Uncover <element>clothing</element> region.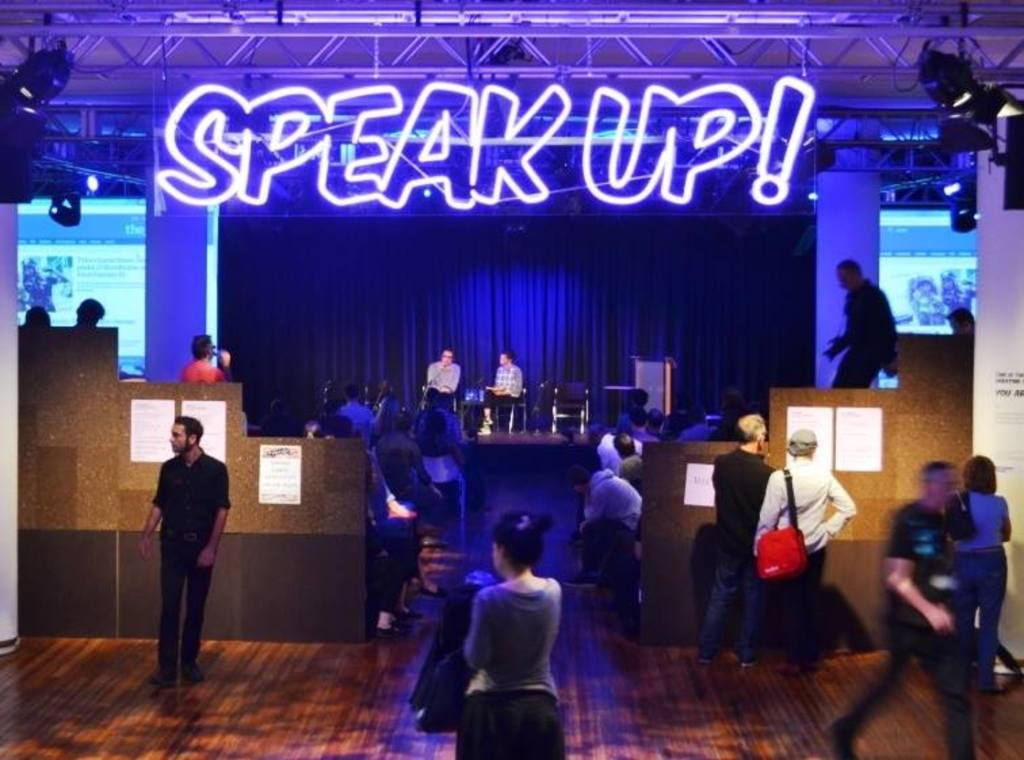
Uncovered: [x1=410, y1=427, x2=458, y2=481].
